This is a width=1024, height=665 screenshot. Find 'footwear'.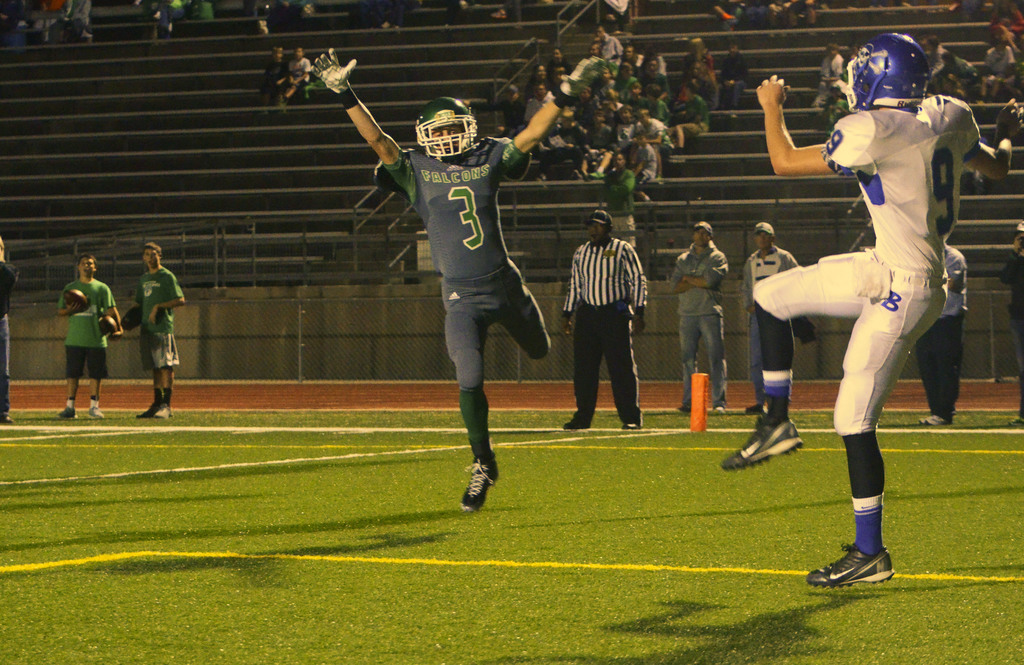
Bounding box: bbox=(675, 402, 689, 418).
